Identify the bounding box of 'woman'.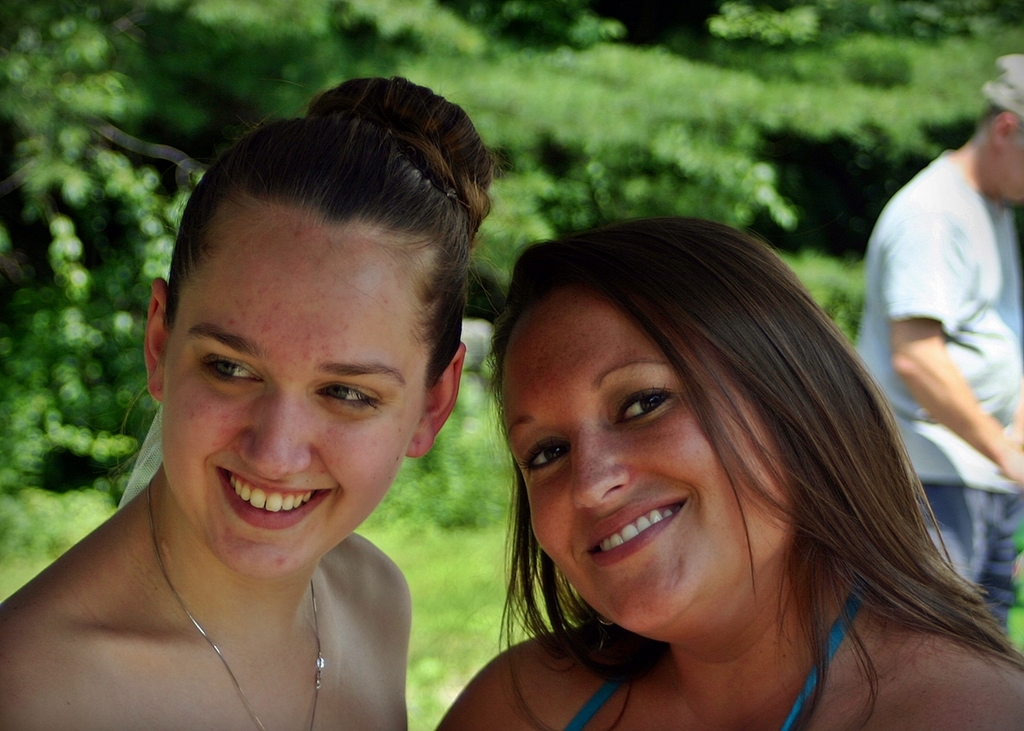
bbox=(9, 112, 507, 730).
